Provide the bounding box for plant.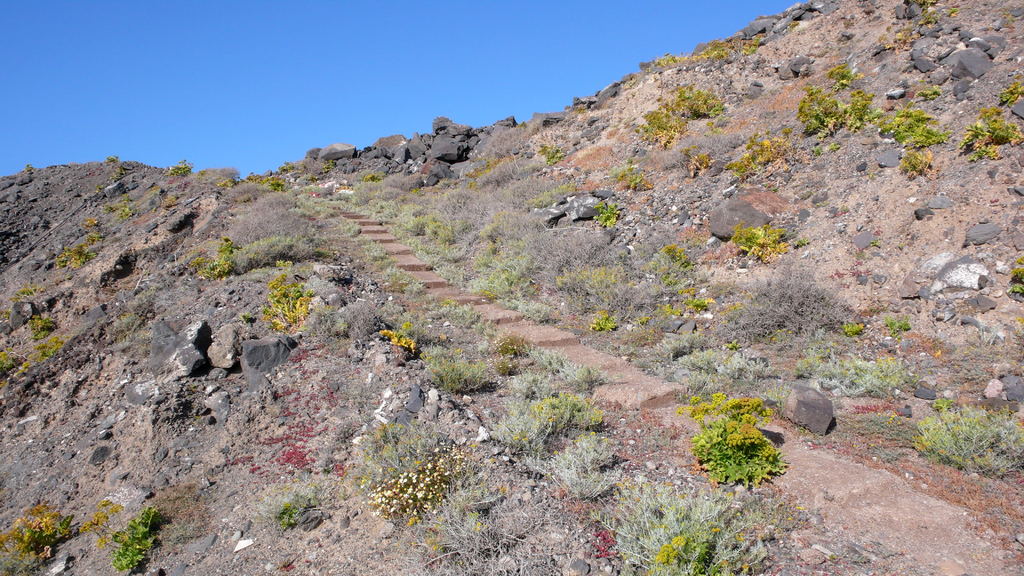
(left=799, top=186, right=812, bottom=200).
